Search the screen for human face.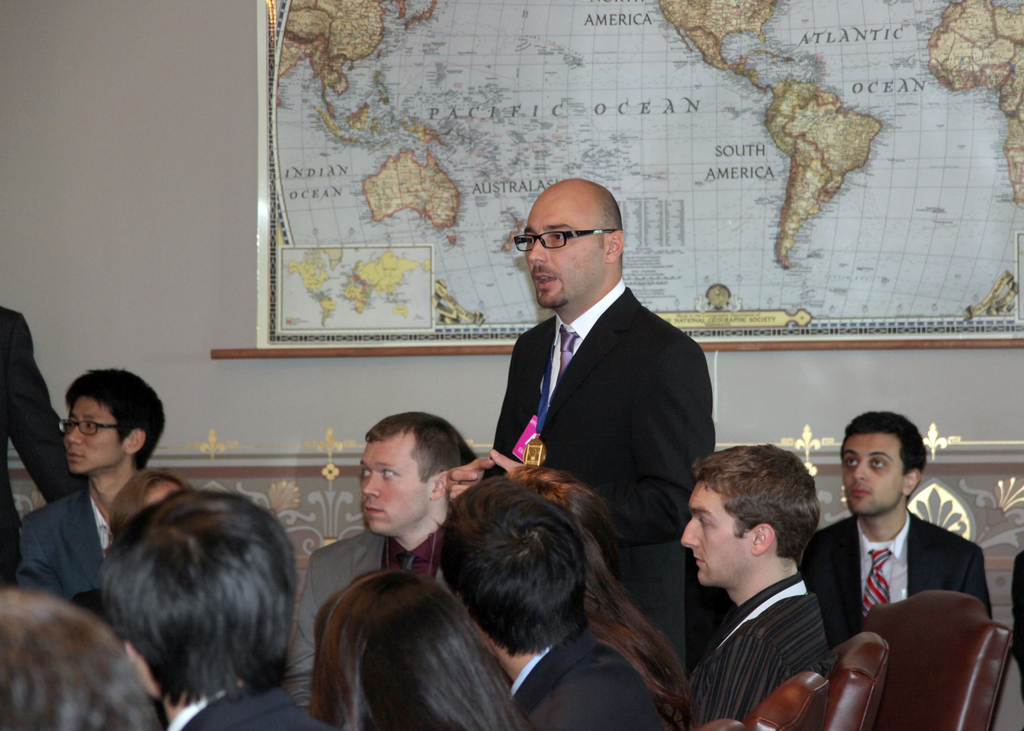
Found at (144, 482, 184, 511).
